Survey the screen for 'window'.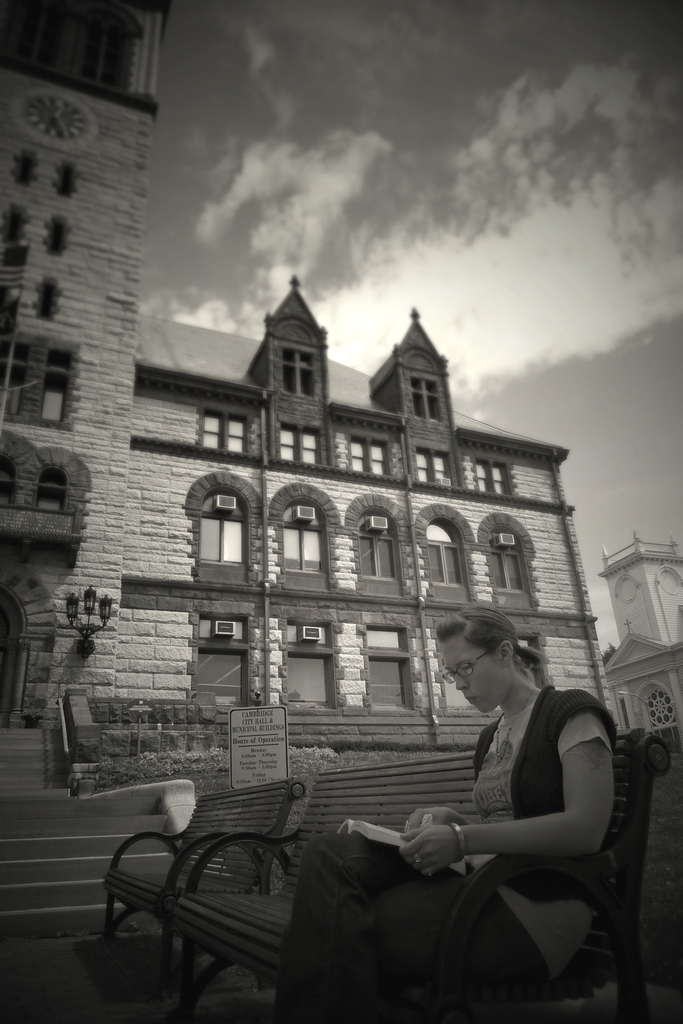
Survey found: 35, 463, 75, 513.
